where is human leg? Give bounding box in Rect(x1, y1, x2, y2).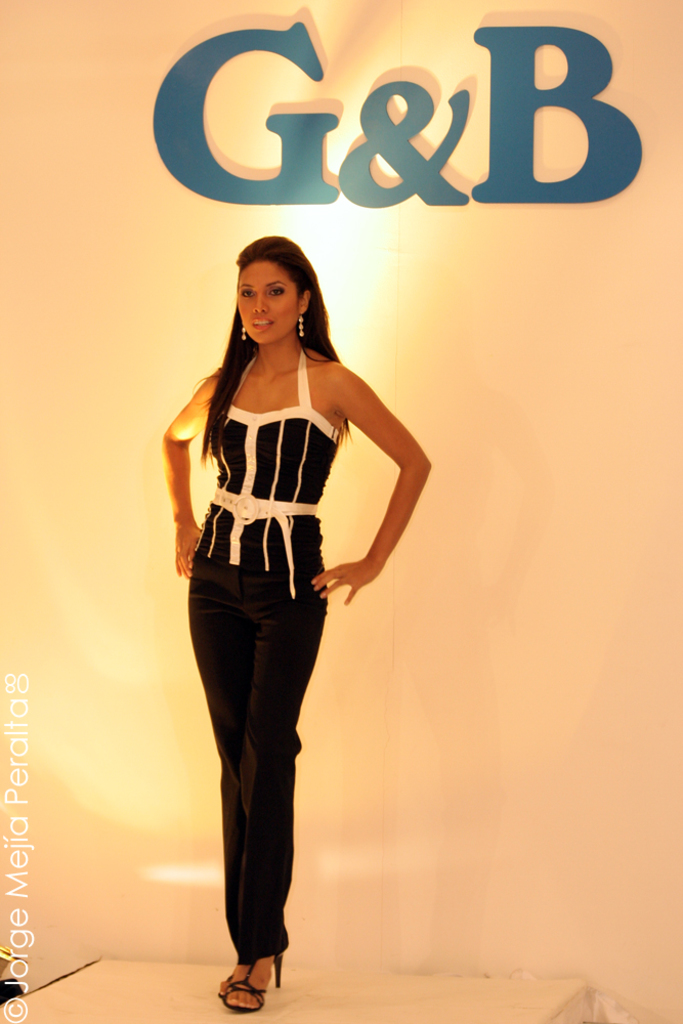
Rect(222, 569, 329, 1004).
